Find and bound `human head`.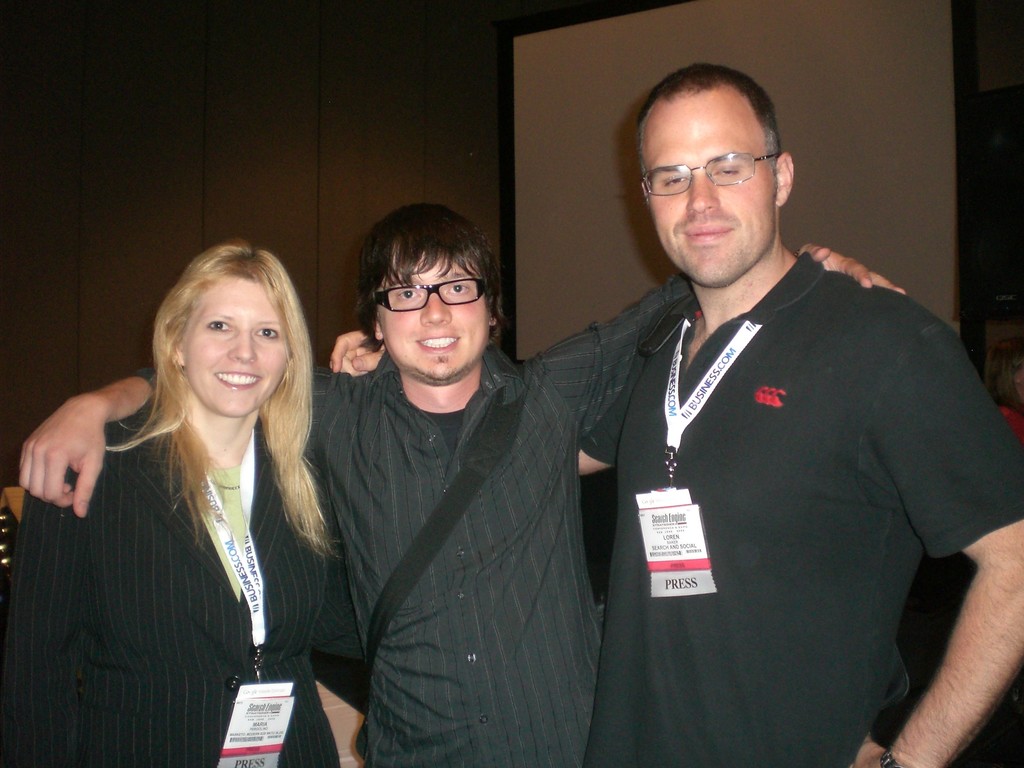
Bound: 641:66:794:288.
